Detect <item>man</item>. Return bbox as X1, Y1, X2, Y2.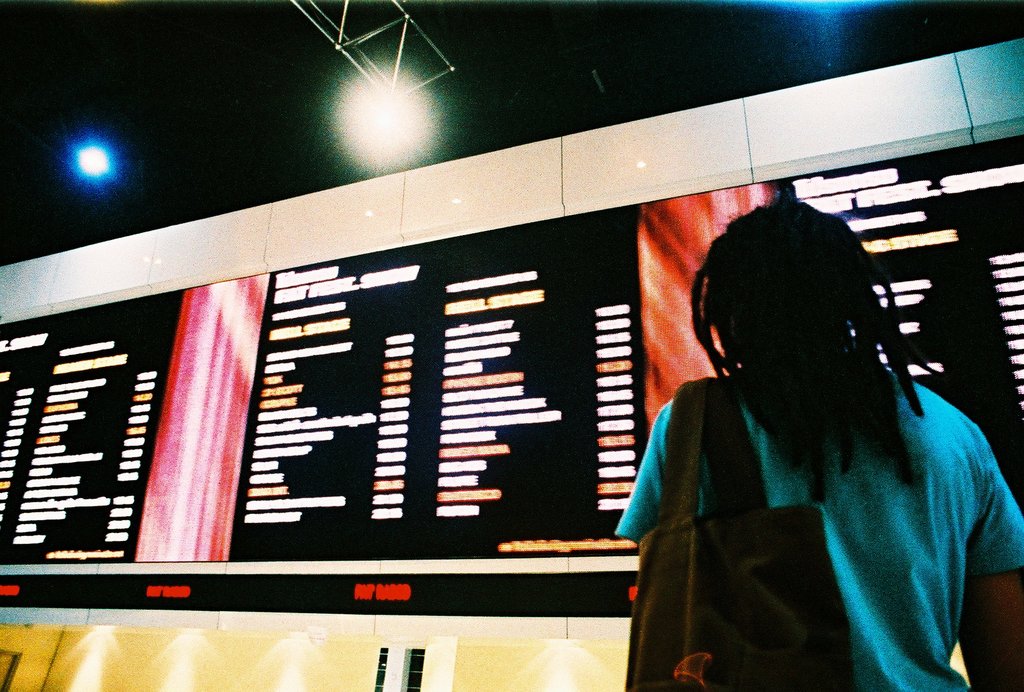
620, 195, 1000, 682.
